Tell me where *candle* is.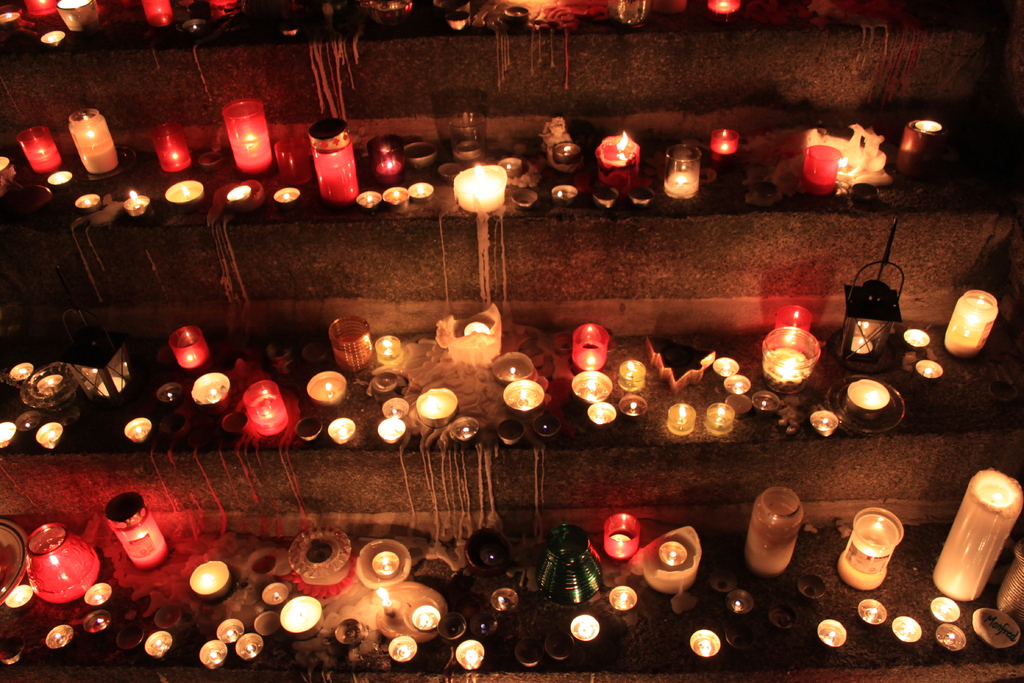
*candle* is at rect(604, 514, 639, 559).
